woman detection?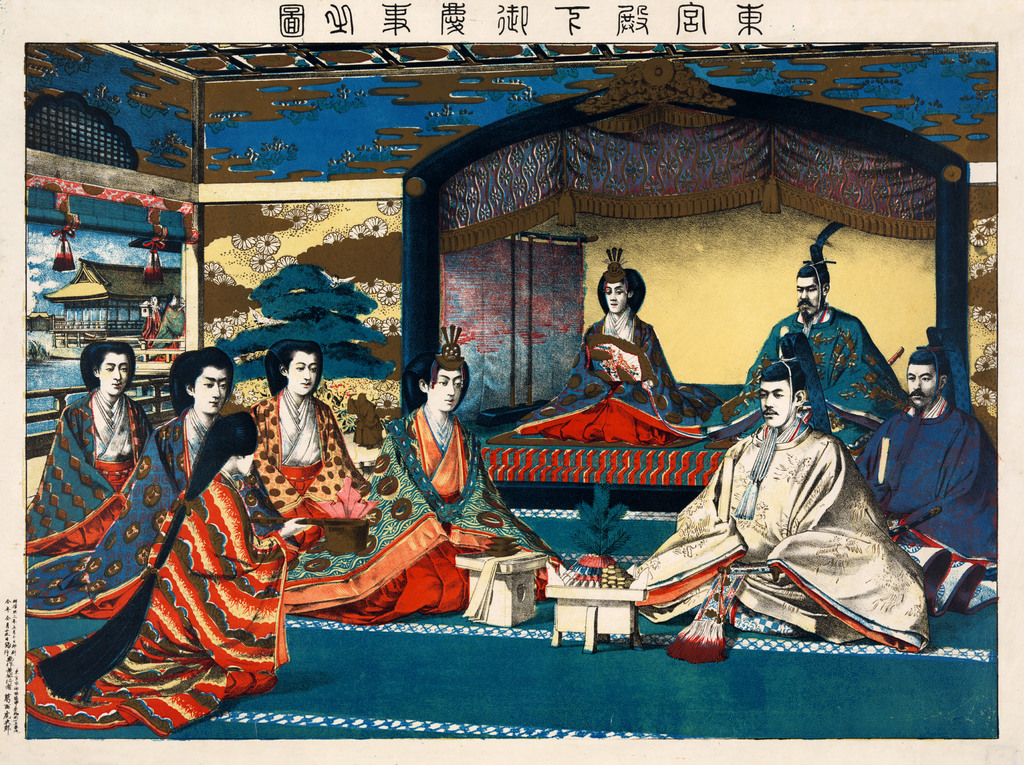
crop(247, 338, 358, 534)
